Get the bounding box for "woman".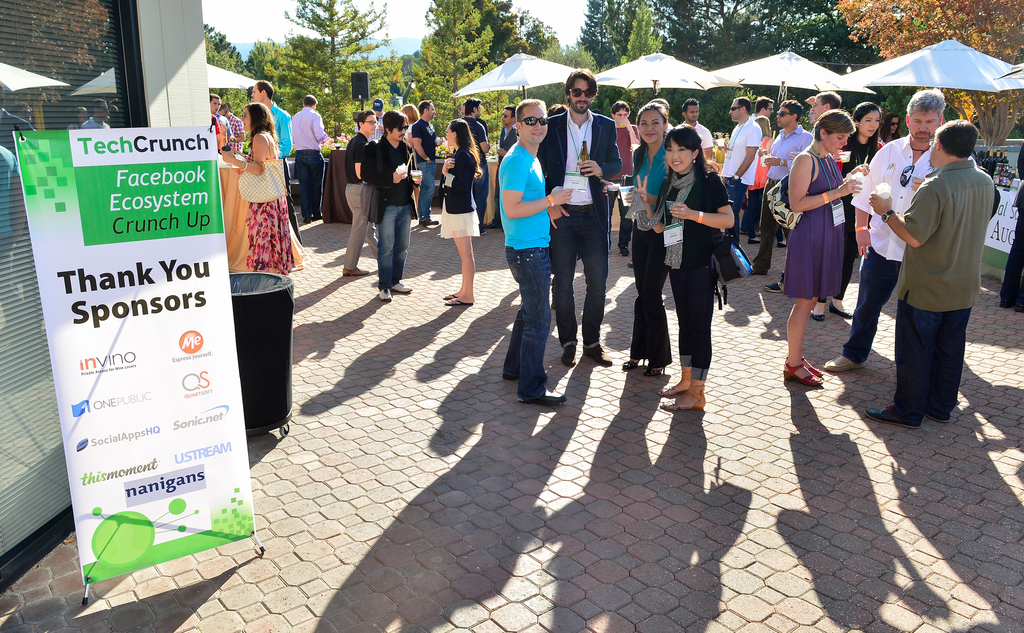
{"left": 441, "top": 120, "right": 483, "bottom": 308}.
